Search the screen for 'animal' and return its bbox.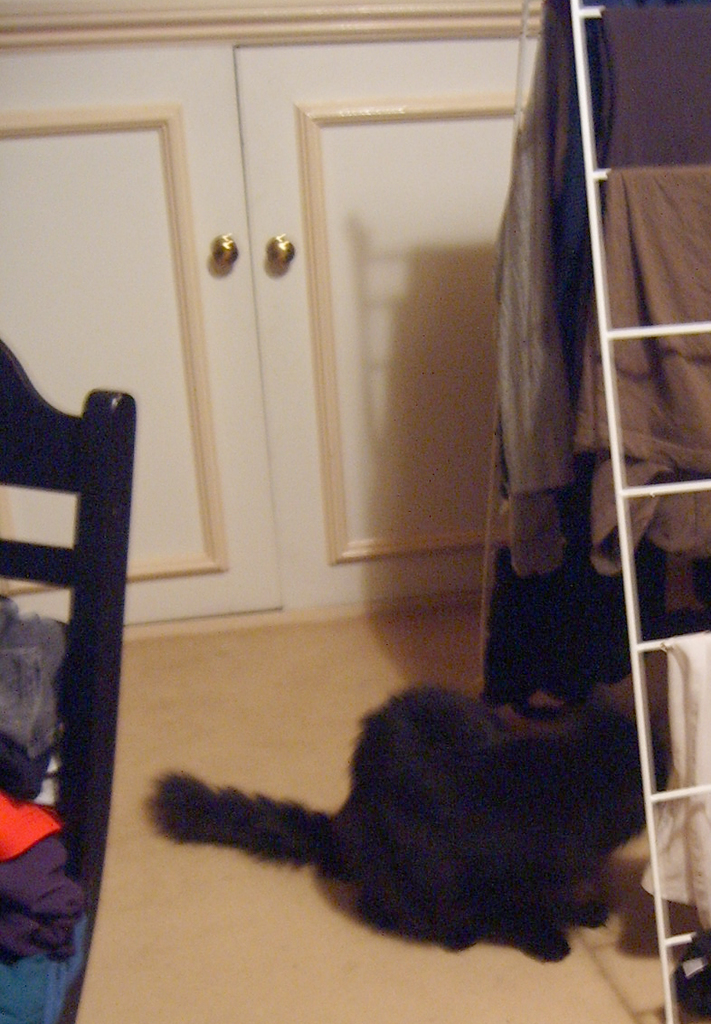
Found: l=148, t=680, r=659, b=966.
